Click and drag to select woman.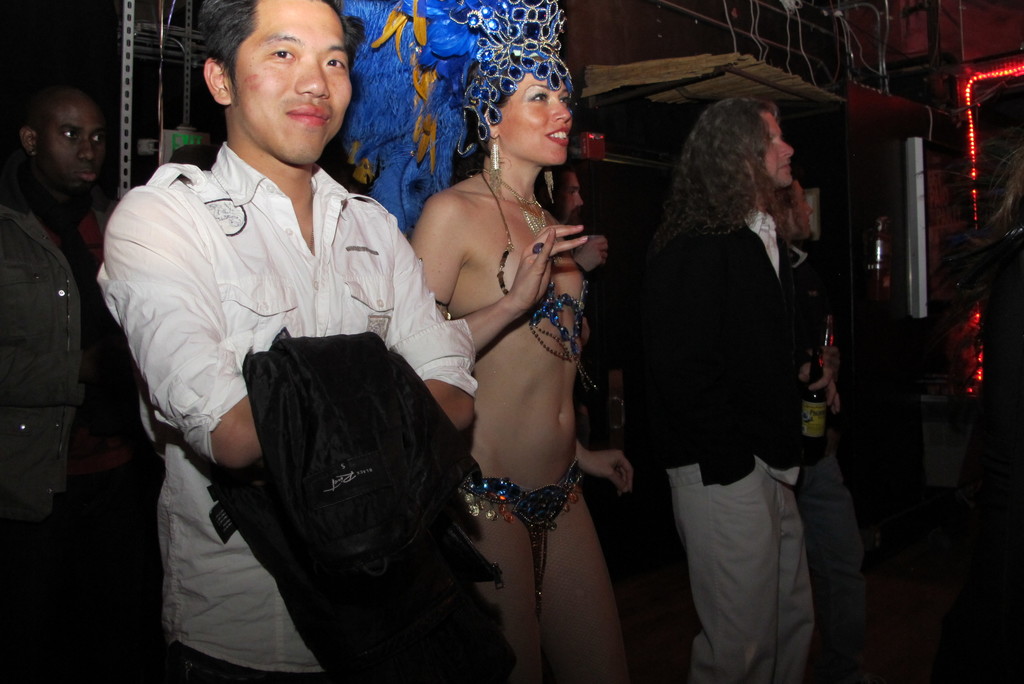
Selection: <box>355,34,637,683</box>.
